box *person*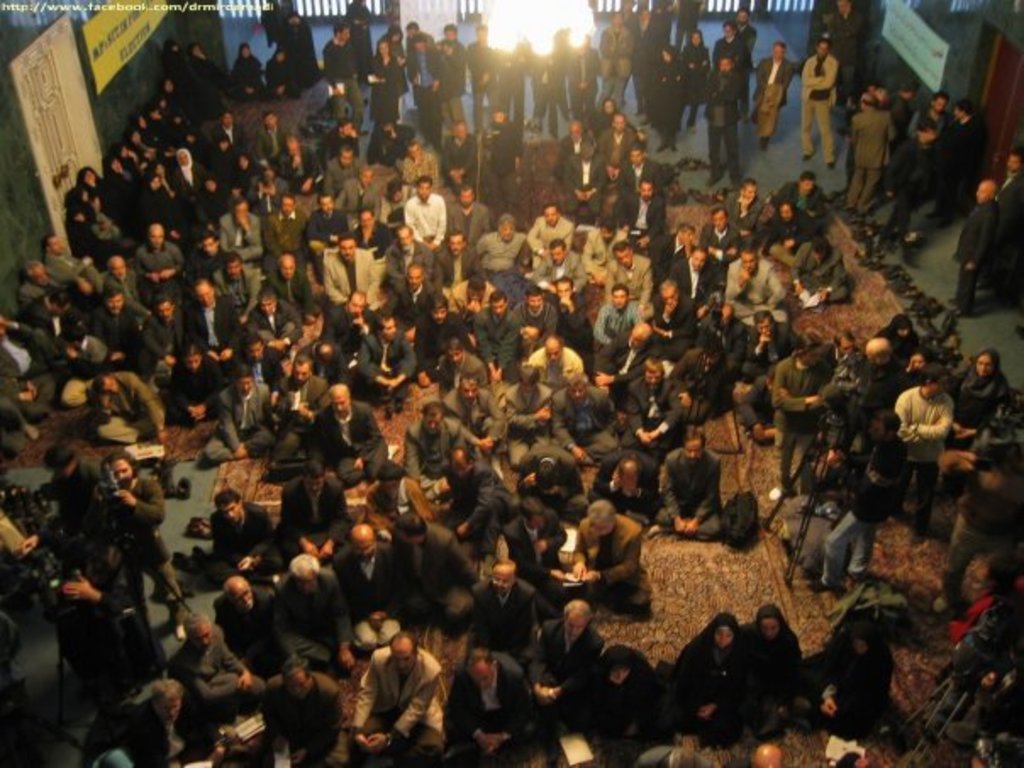
select_region(956, 349, 1012, 442)
